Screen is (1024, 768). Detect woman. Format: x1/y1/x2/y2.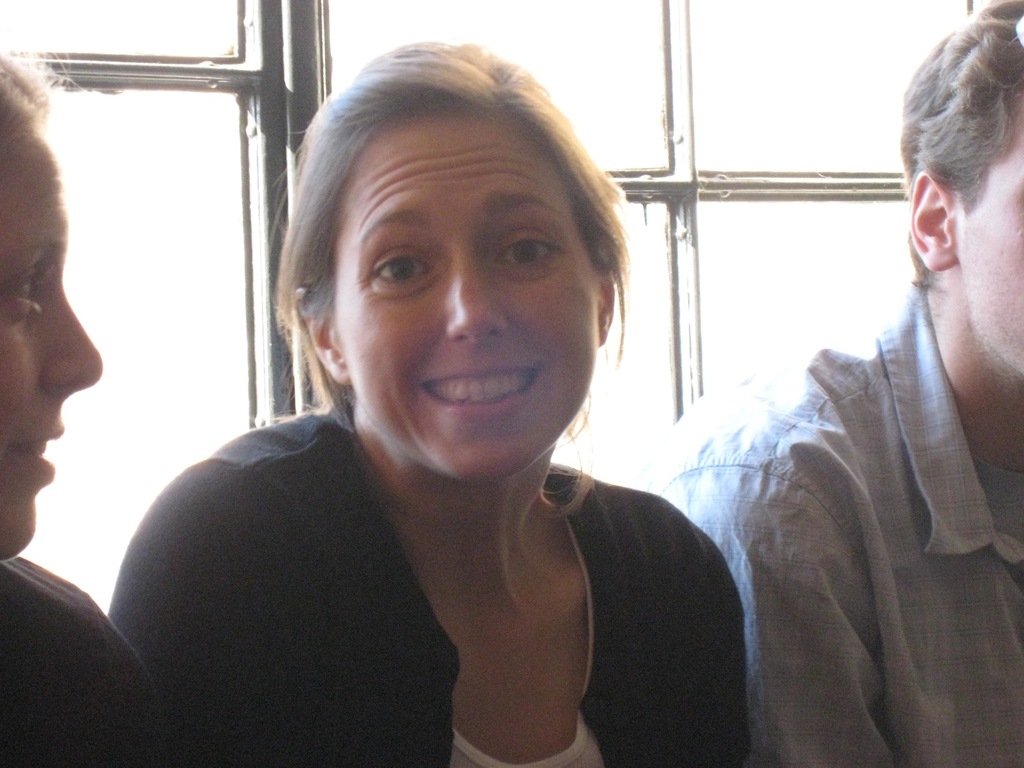
110/61/764/767.
